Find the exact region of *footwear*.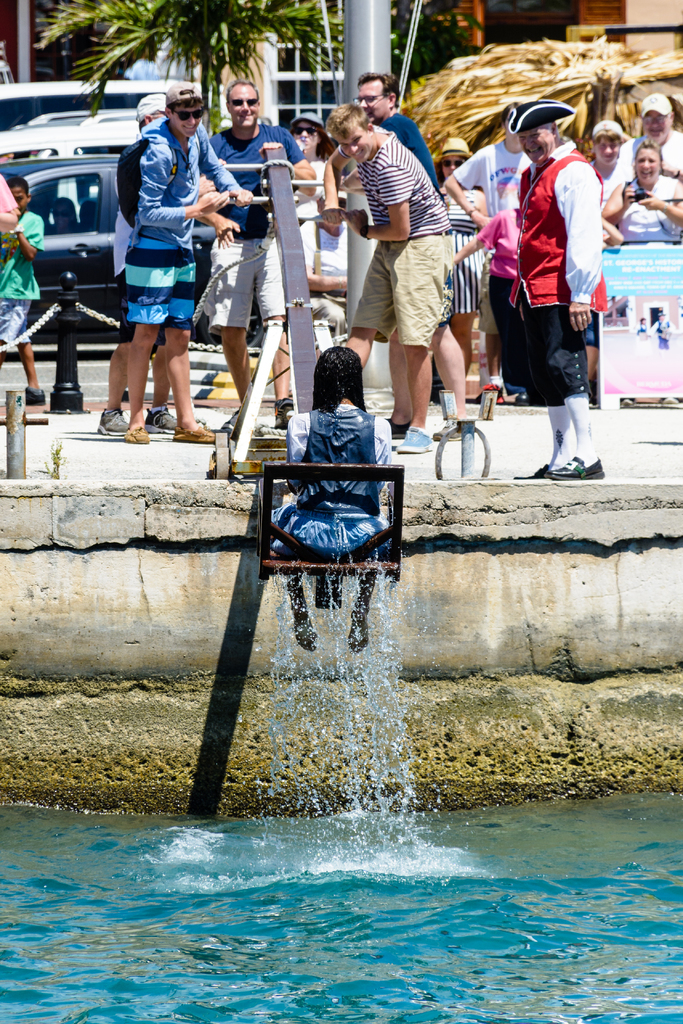
Exact region: region(171, 424, 224, 441).
